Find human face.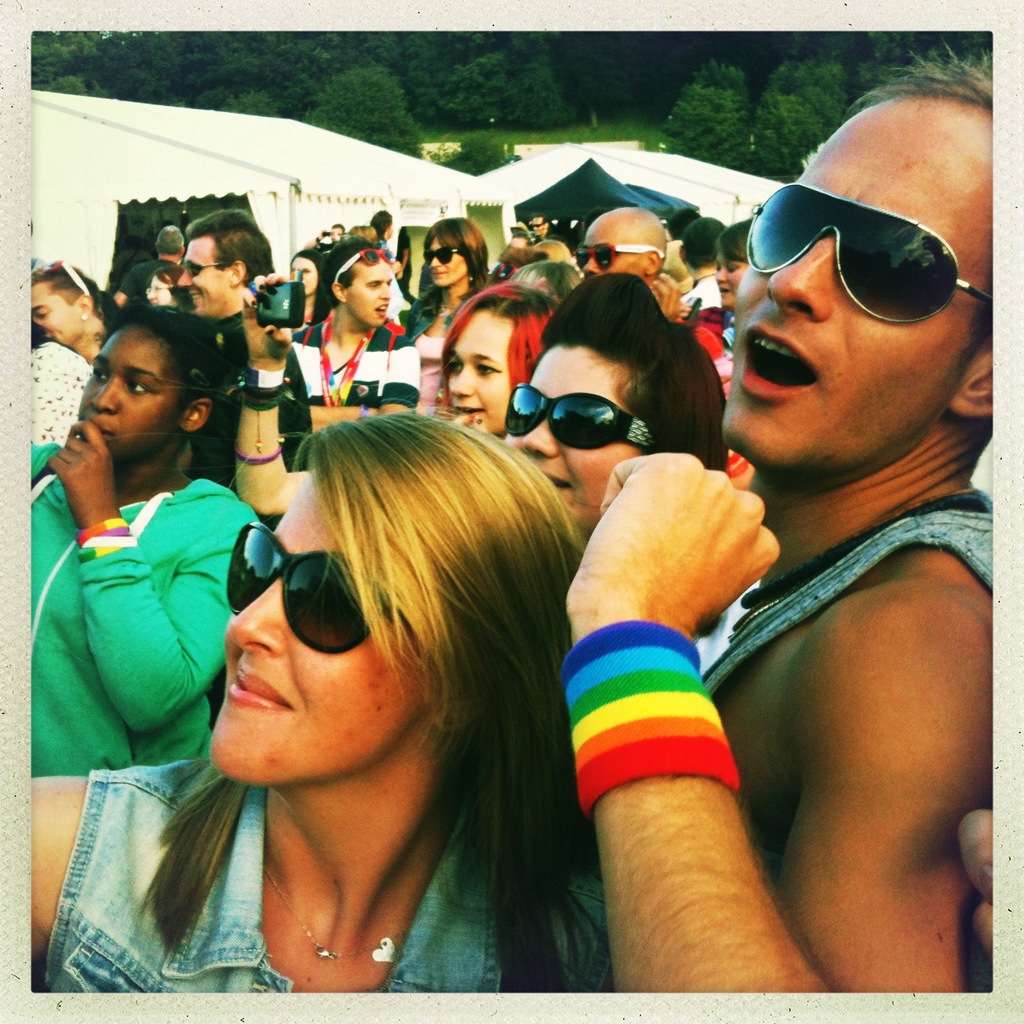
(left=35, top=285, right=84, bottom=347).
